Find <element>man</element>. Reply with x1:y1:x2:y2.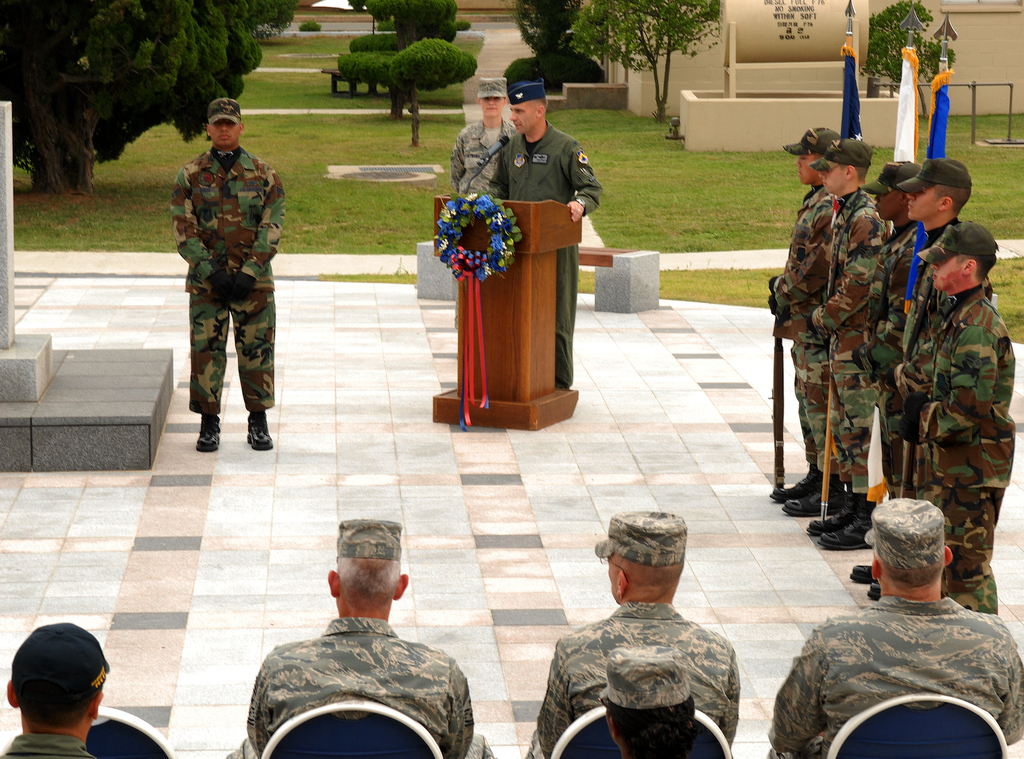
920:215:1023:616.
